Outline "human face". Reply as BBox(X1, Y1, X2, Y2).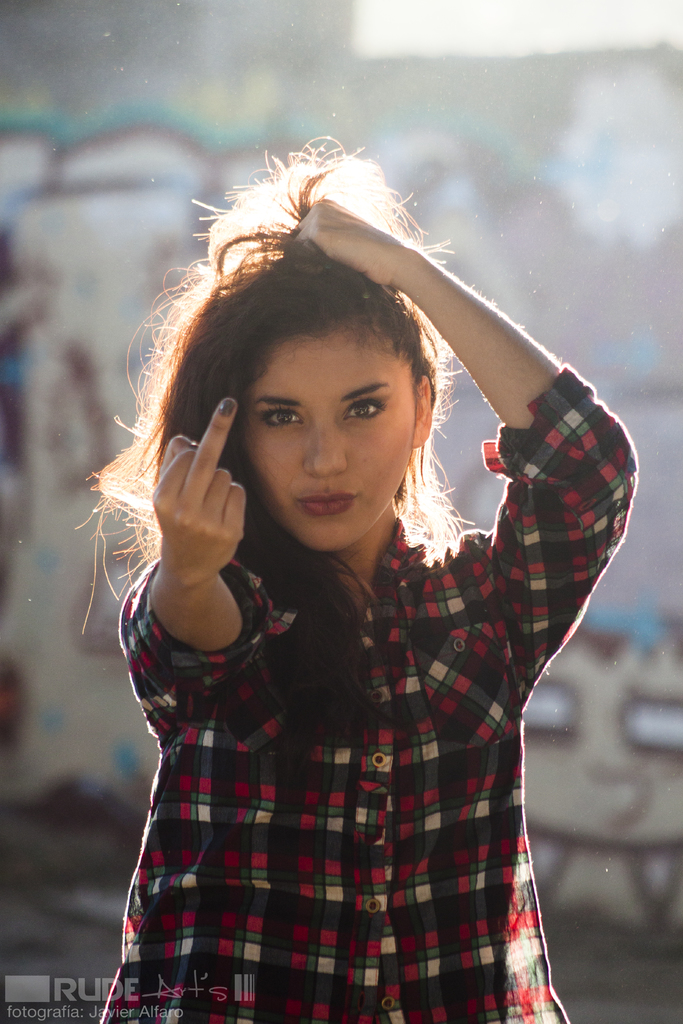
BBox(242, 305, 401, 548).
